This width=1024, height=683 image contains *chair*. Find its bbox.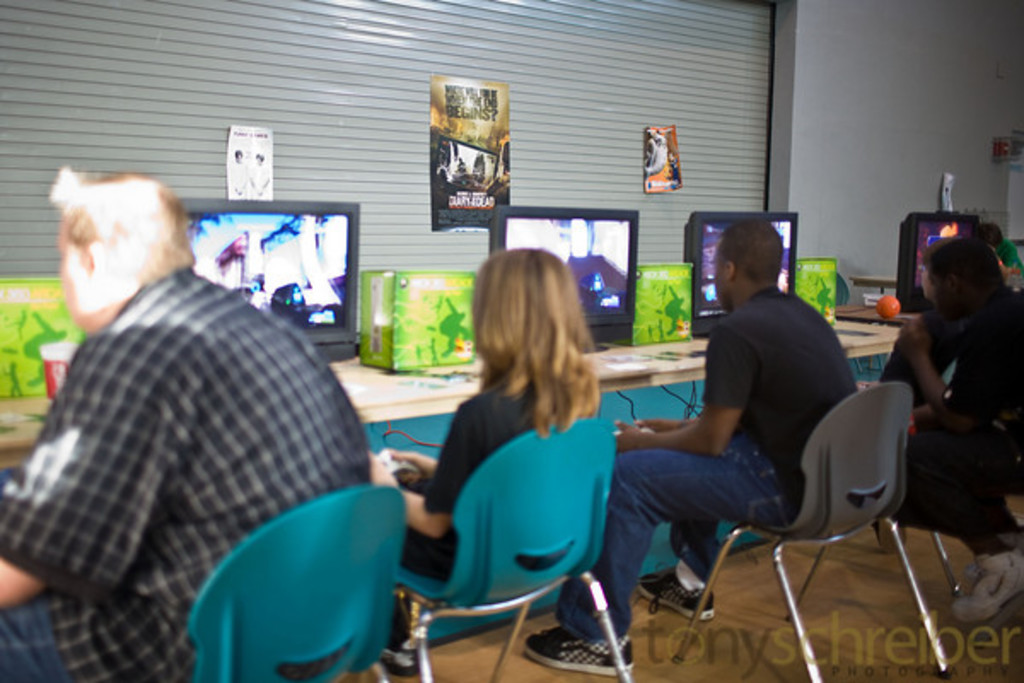
box=[643, 338, 963, 664].
